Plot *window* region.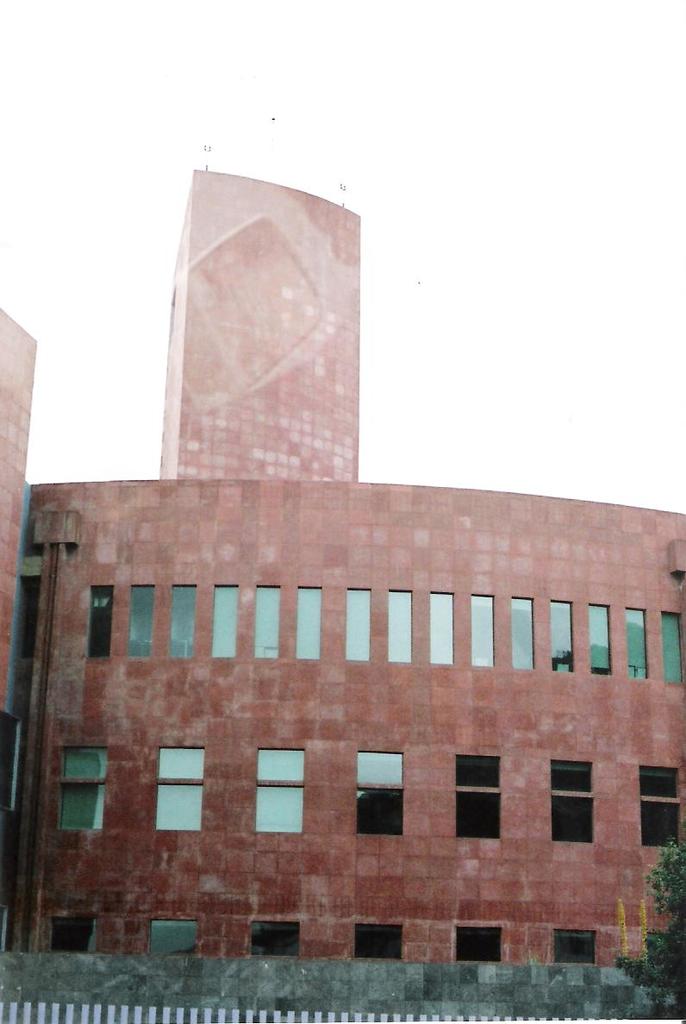
Plotted at box(243, 920, 295, 962).
